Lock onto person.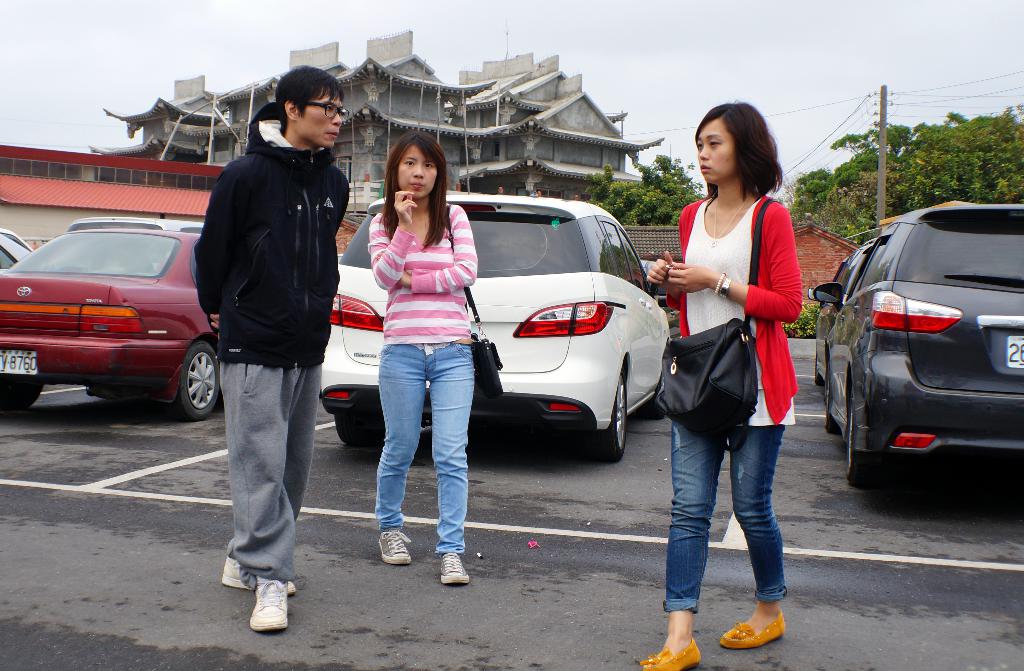
Locked: 368,136,474,589.
